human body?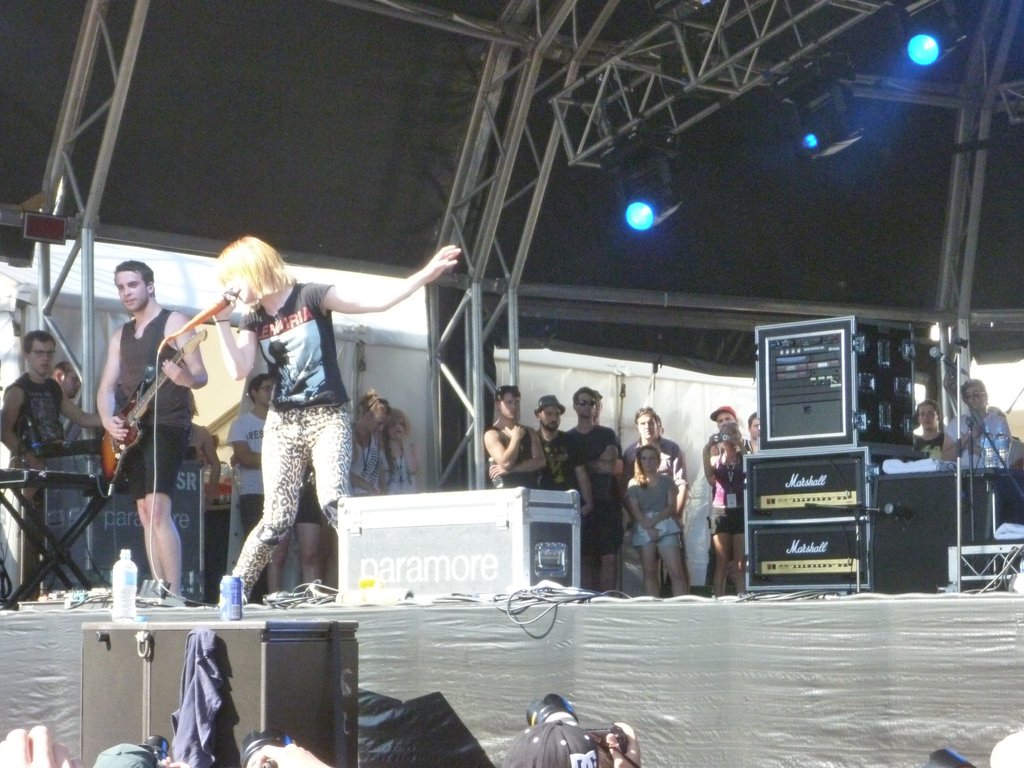
703, 434, 746, 484
